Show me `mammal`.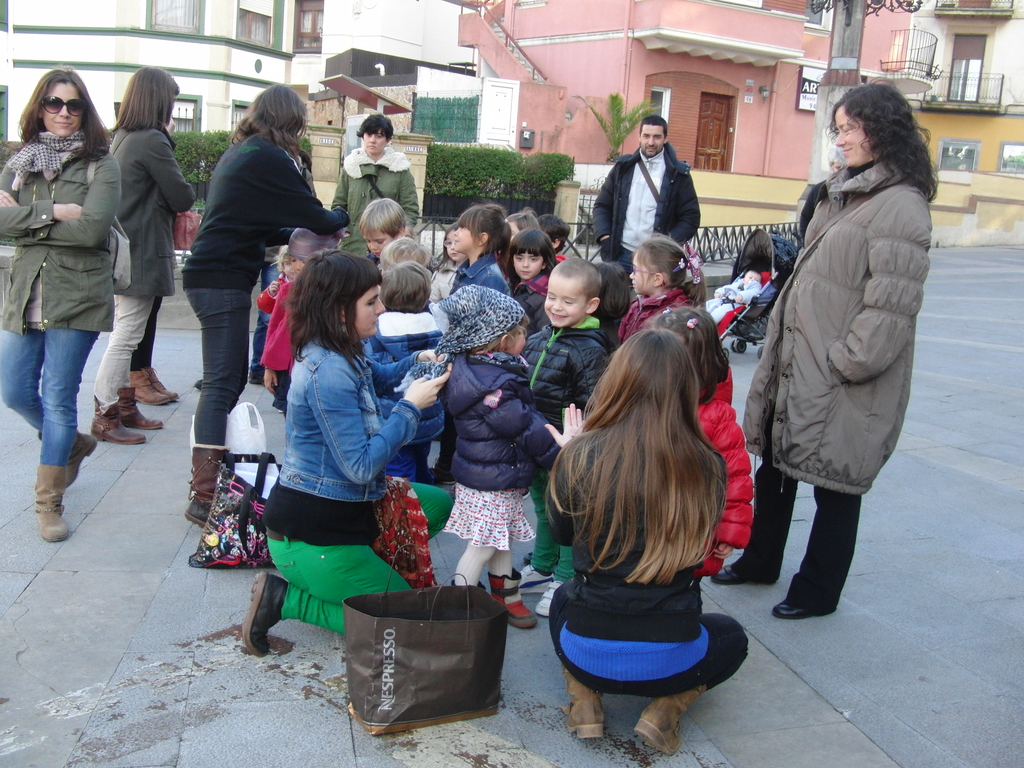
`mammal` is here: BBox(91, 57, 196, 444).
